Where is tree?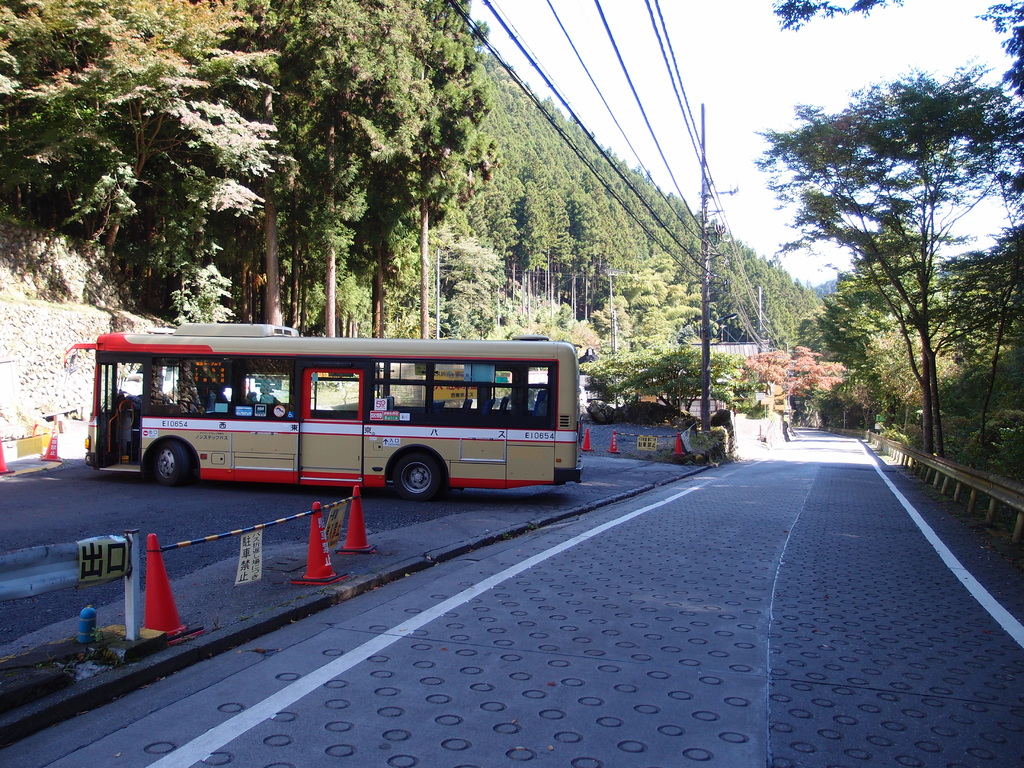
705 219 758 344.
